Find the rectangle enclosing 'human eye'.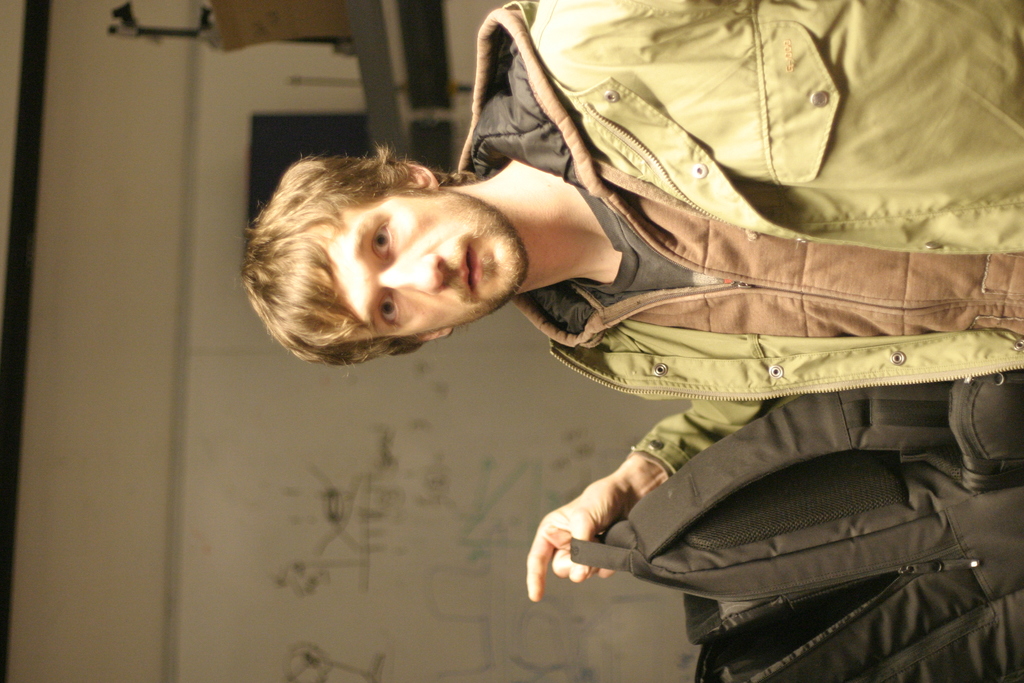
{"x1": 372, "y1": 290, "x2": 400, "y2": 328}.
